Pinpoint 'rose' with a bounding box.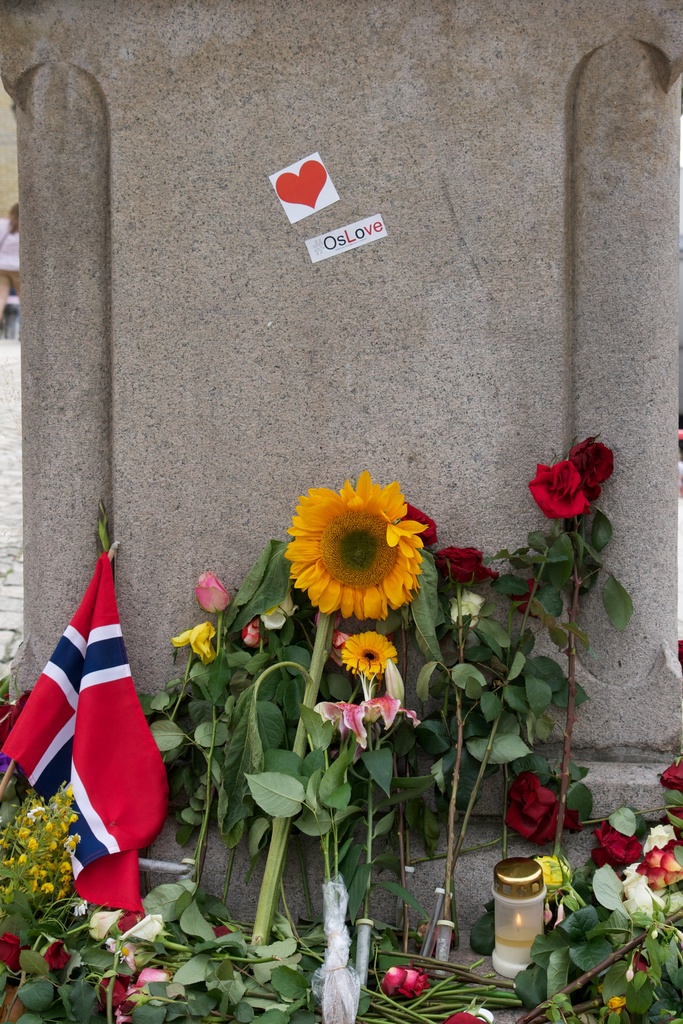
(left=138, top=968, right=172, bottom=980).
